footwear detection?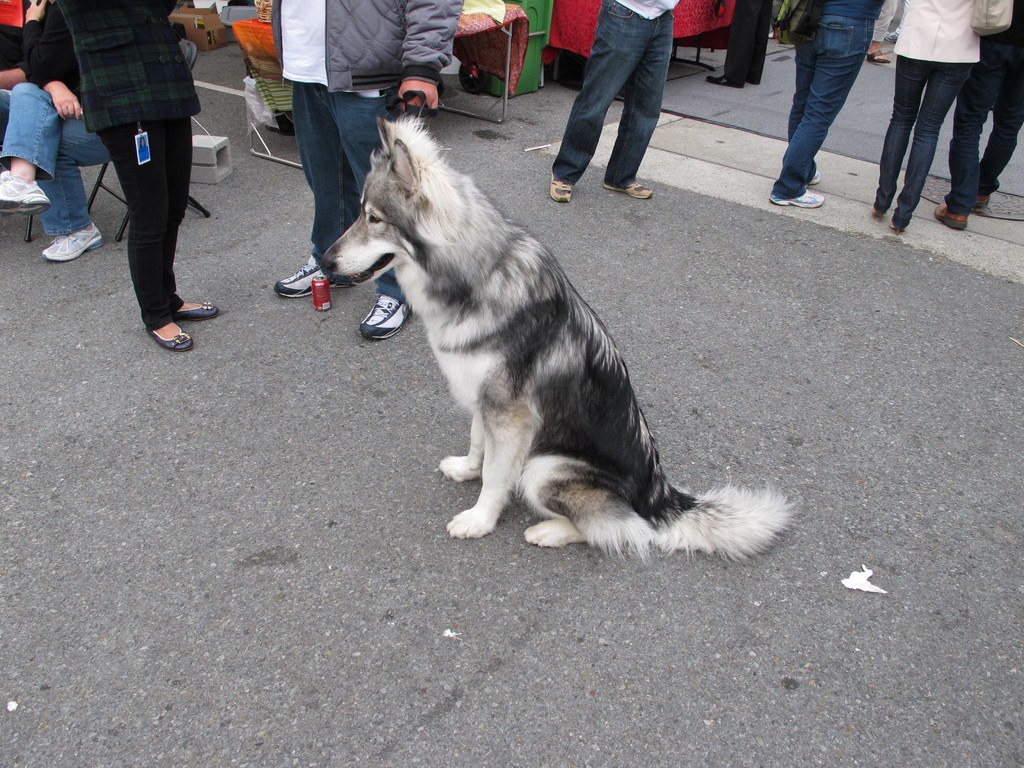
x1=0, y1=168, x2=50, y2=220
